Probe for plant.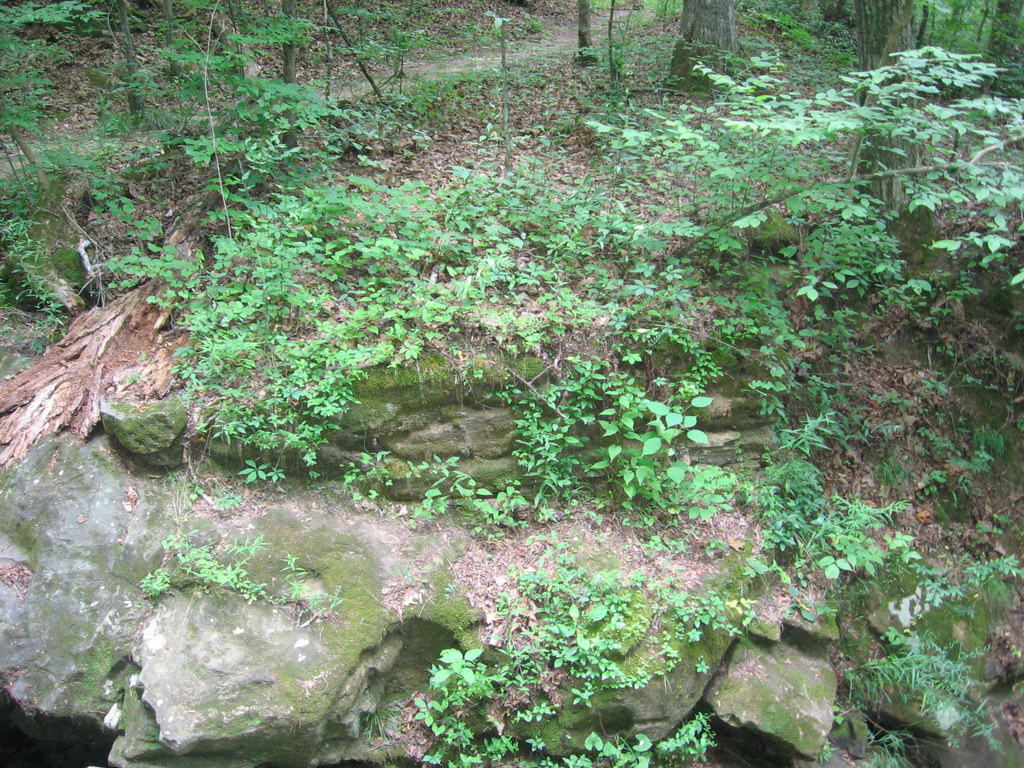
Probe result: 0/0/1023/765.
